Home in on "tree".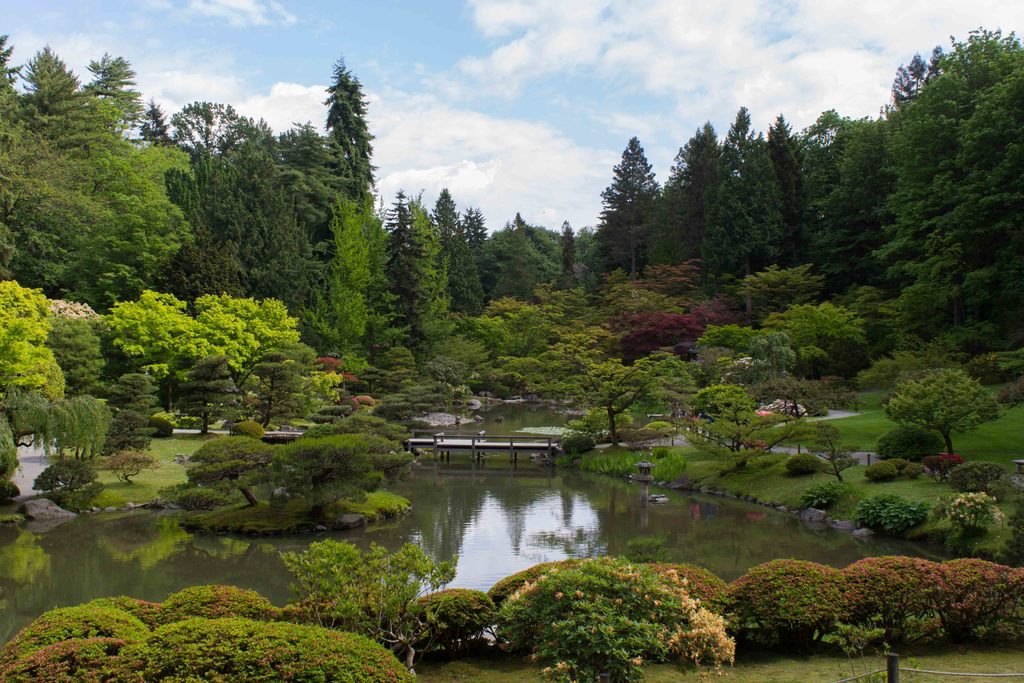
Homed in at <bbox>891, 374, 1009, 465</bbox>.
